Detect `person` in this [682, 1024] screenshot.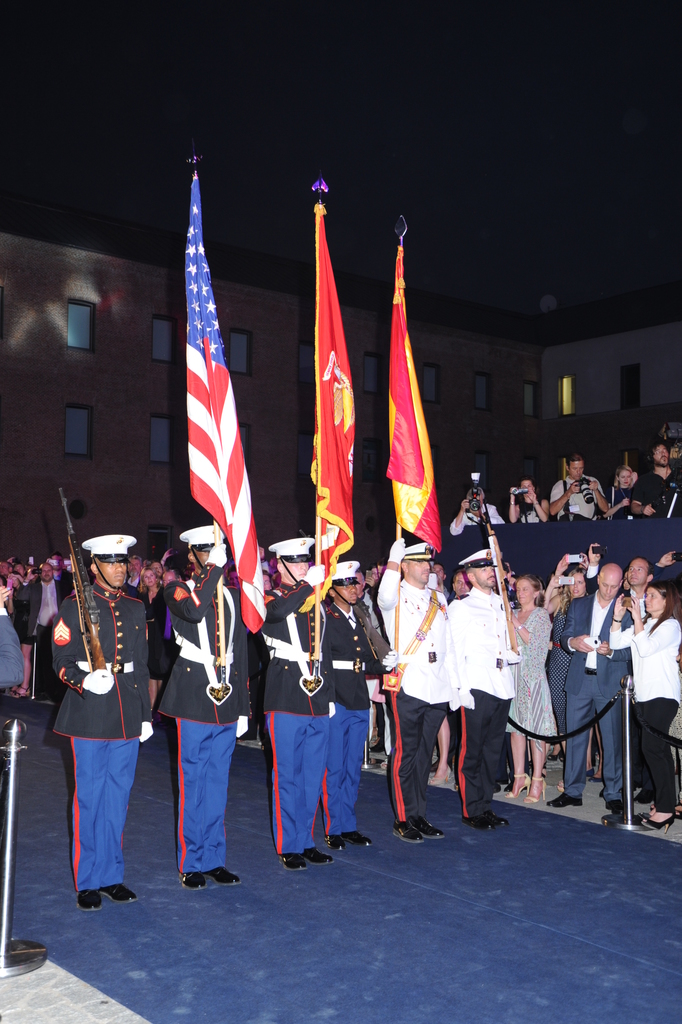
Detection: [376, 532, 462, 842].
